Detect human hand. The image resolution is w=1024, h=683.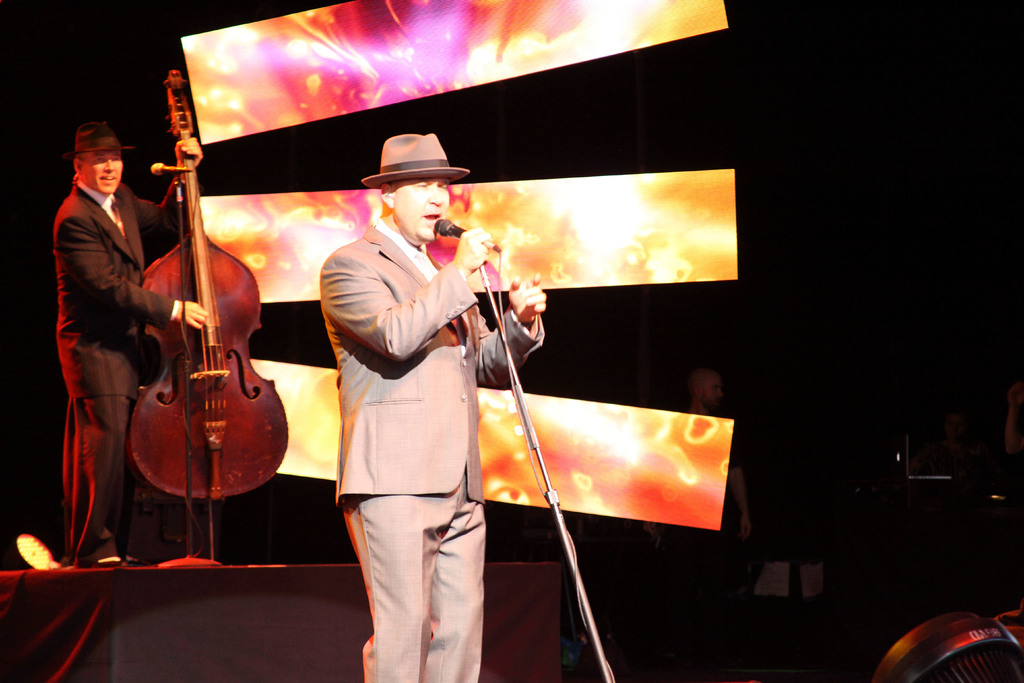
left=172, top=136, right=204, bottom=168.
